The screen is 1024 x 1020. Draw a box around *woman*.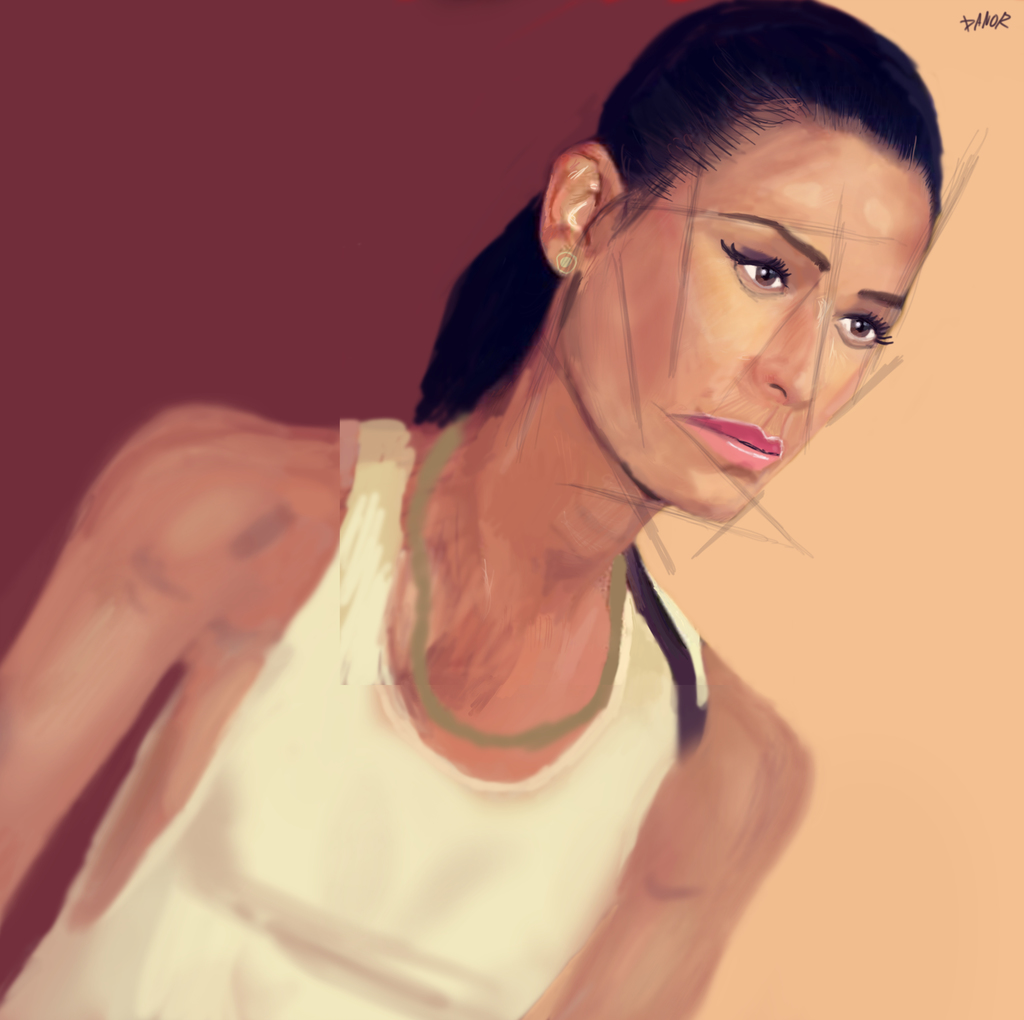
bbox(21, 44, 947, 1017).
